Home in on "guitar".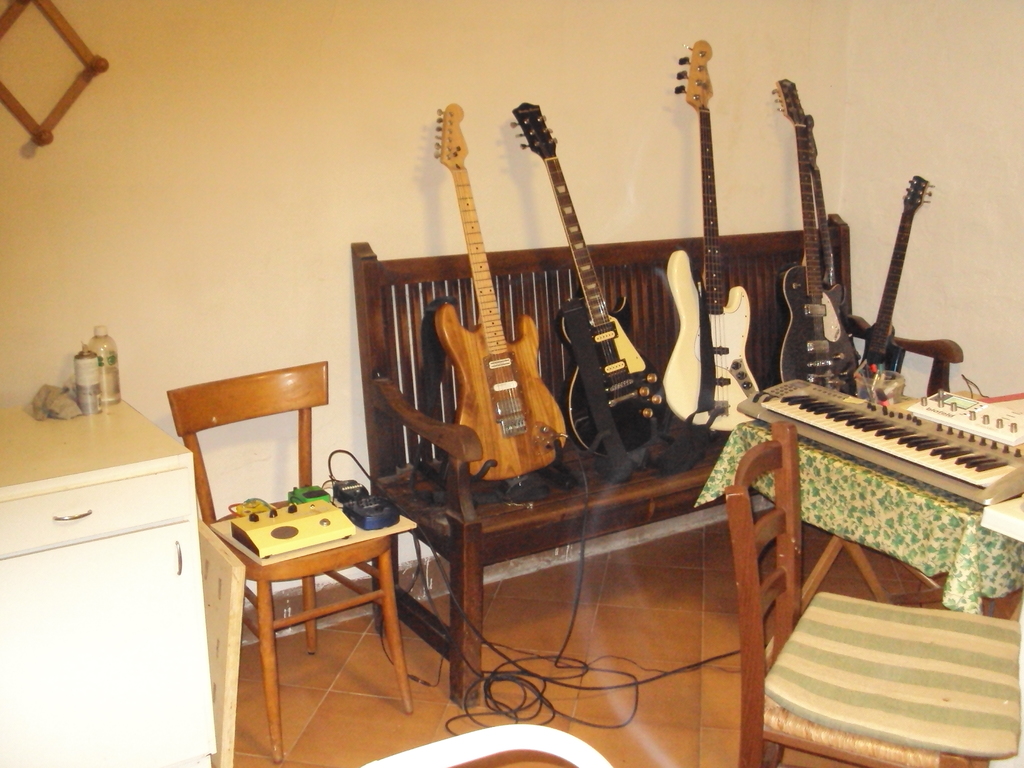
Homed in at x1=834 y1=169 x2=944 y2=426.
